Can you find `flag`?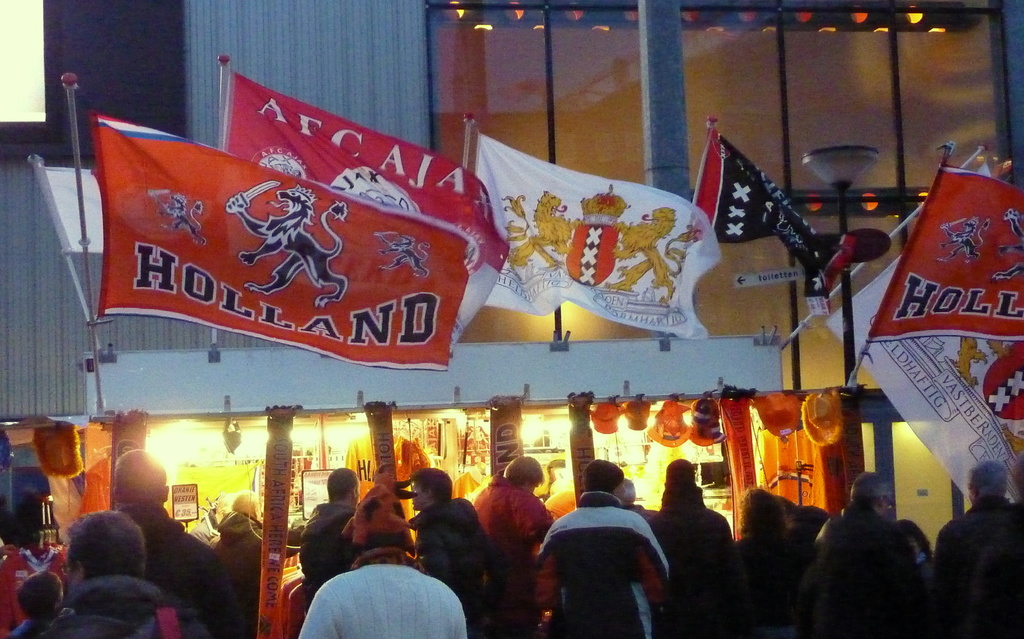
Yes, bounding box: <bbox>212, 65, 518, 359</bbox>.
